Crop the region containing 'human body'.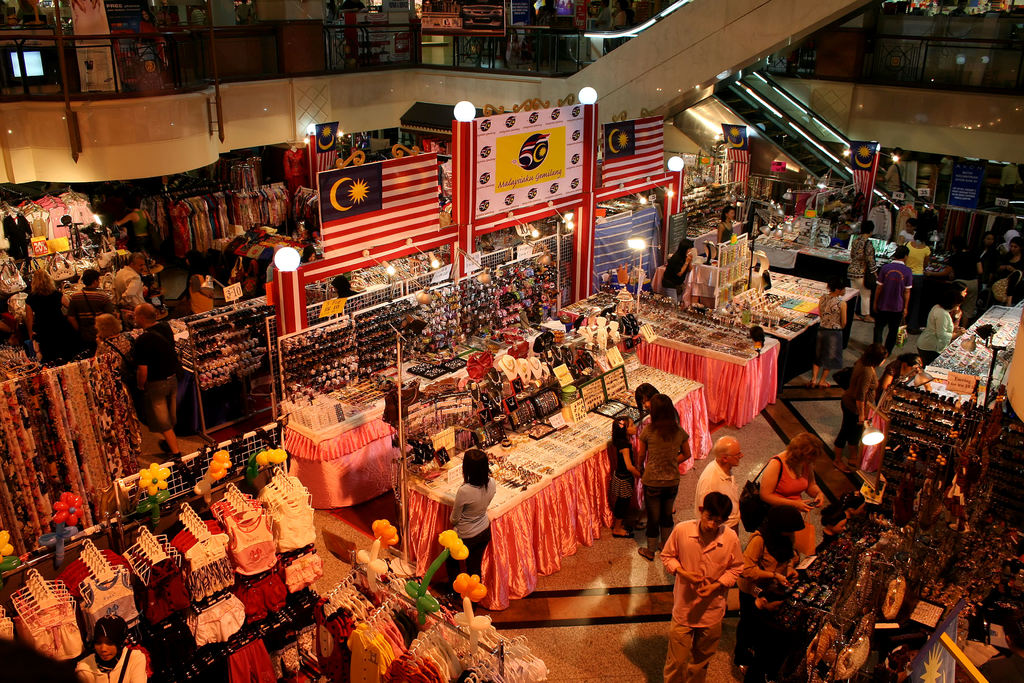
Crop region: BBox(872, 243, 916, 356).
